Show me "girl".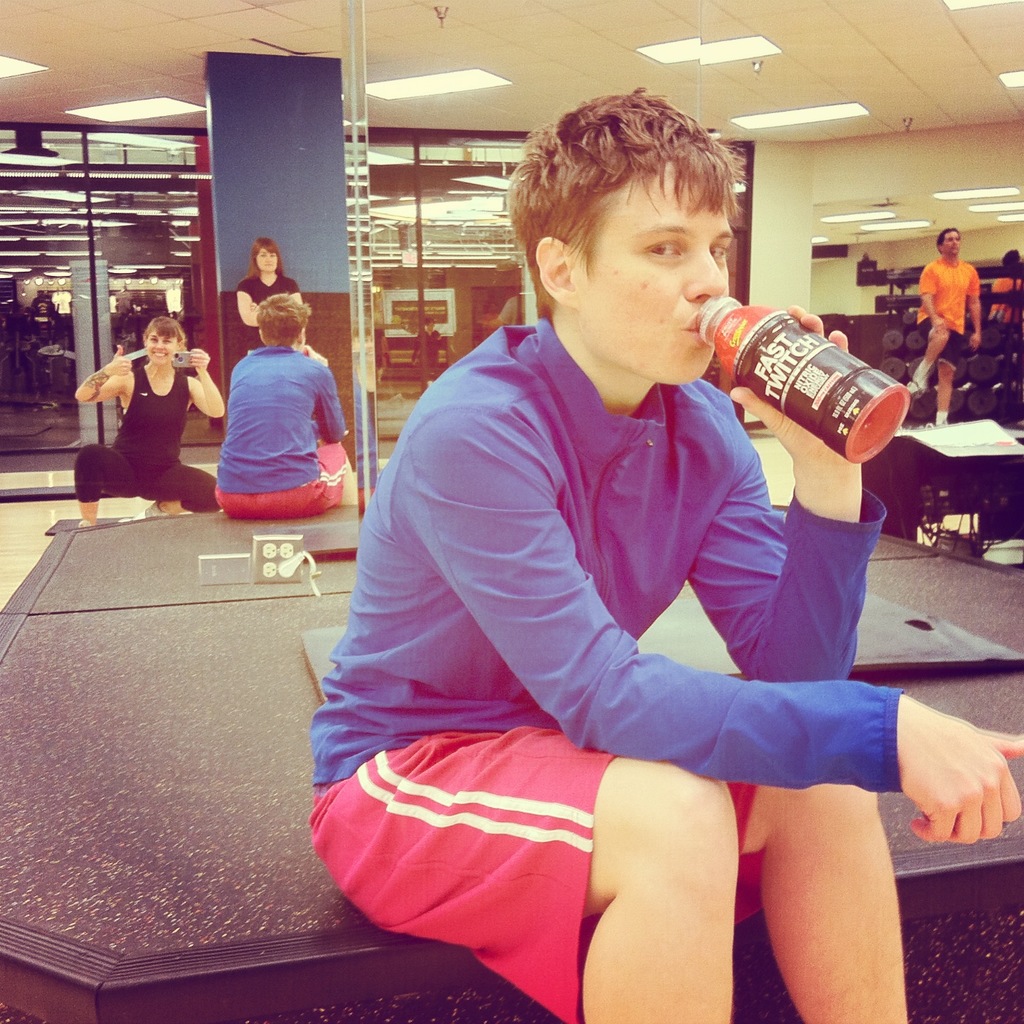
"girl" is here: select_region(72, 316, 224, 529).
